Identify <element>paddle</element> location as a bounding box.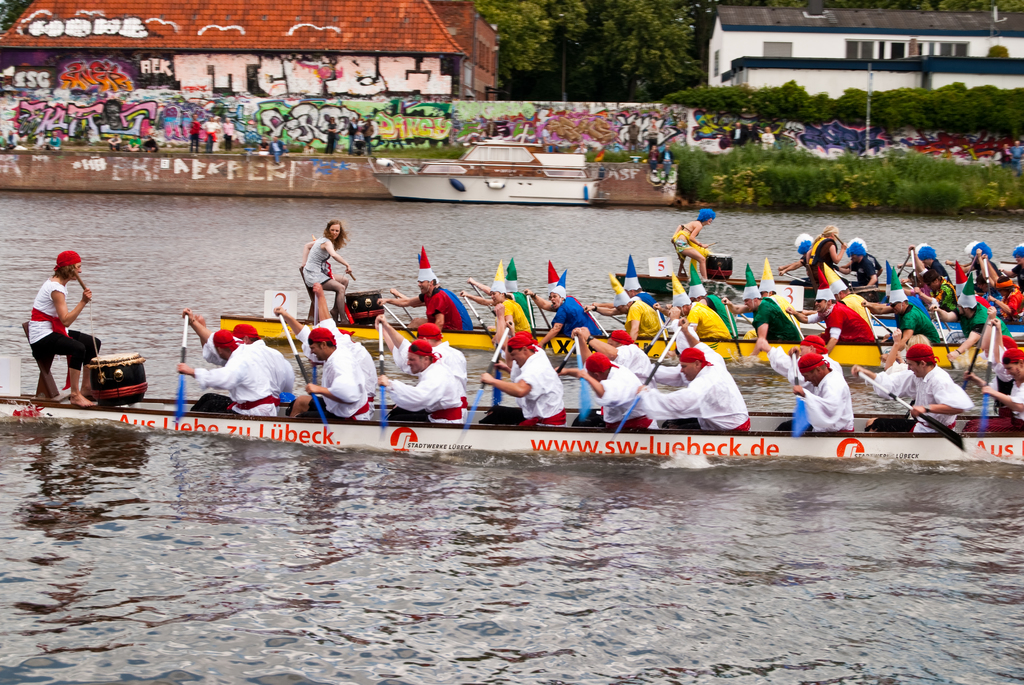
x1=793 y1=345 x2=815 y2=446.
